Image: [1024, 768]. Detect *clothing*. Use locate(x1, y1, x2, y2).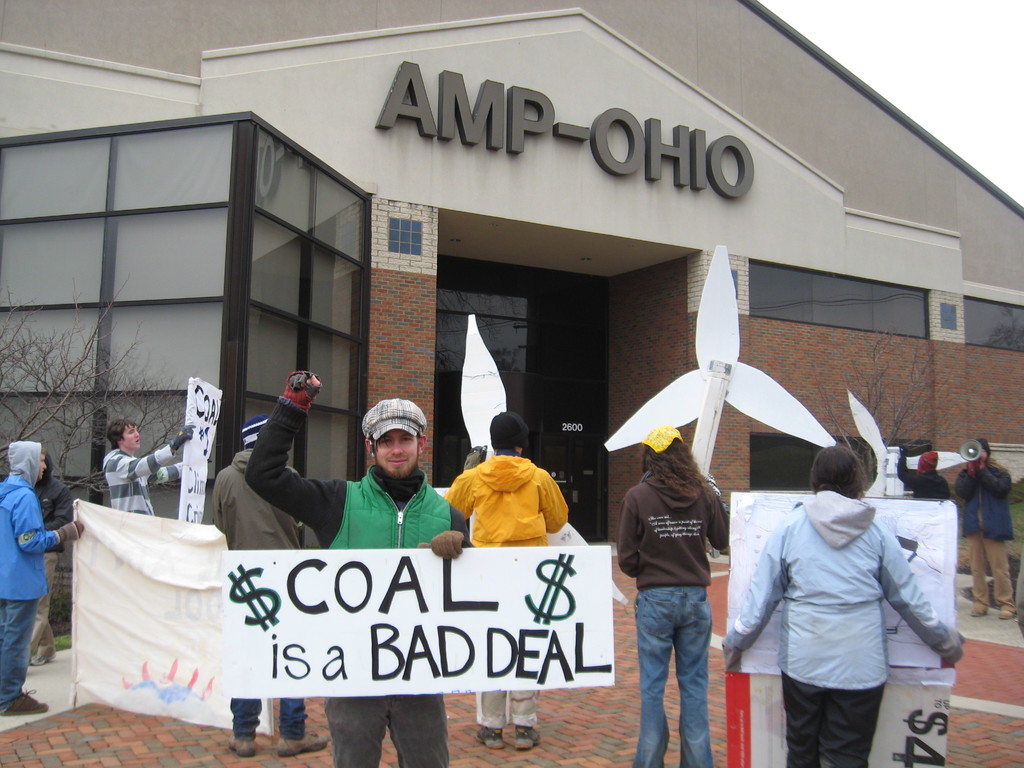
locate(1, 437, 67, 720).
